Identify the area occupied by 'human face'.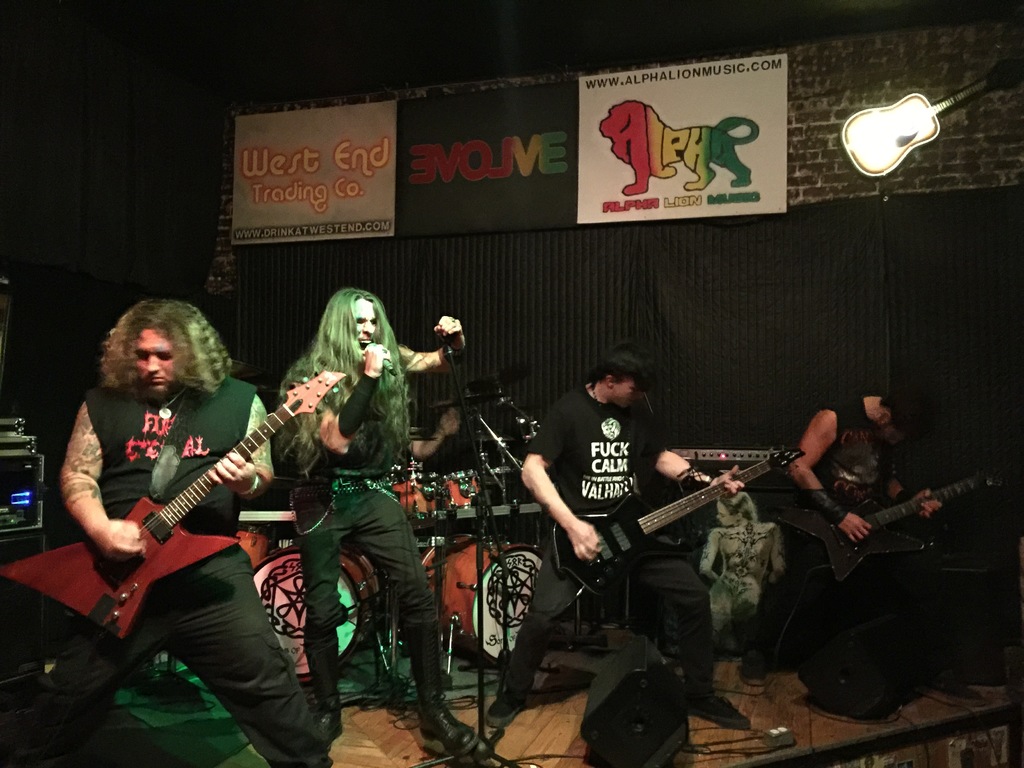
Area: box=[715, 502, 737, 527].
